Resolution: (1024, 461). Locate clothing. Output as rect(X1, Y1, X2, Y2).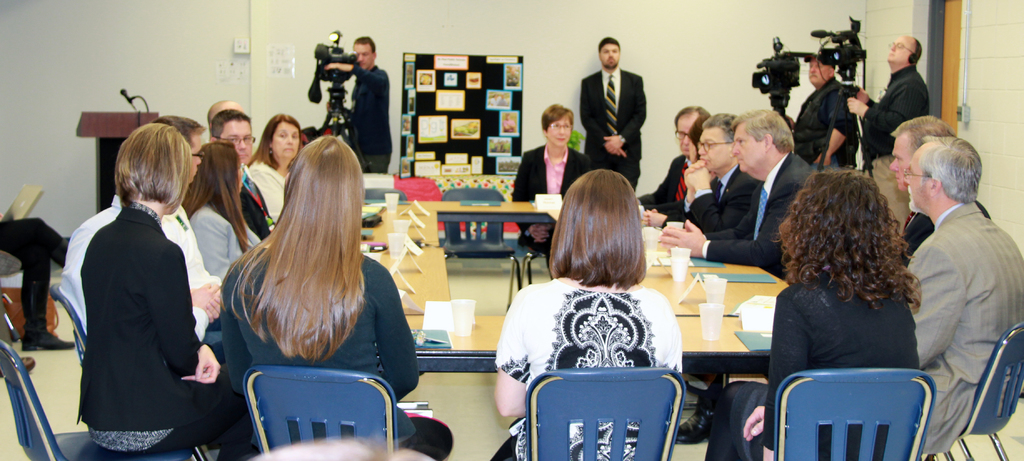
rect(902, 202, 1023, 456).
